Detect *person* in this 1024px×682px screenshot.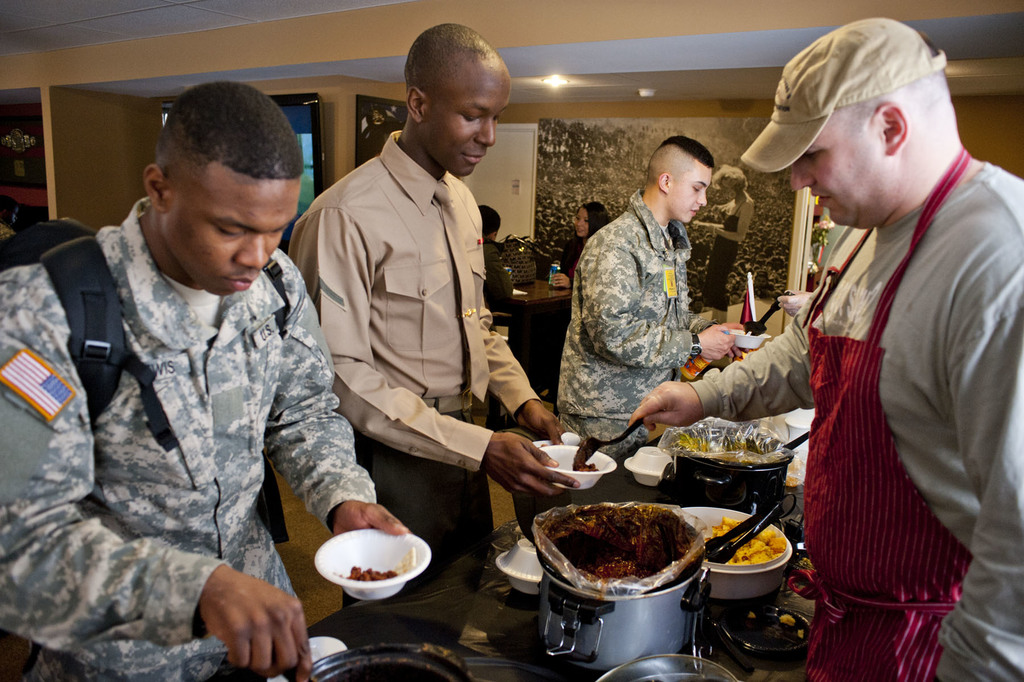
Detection: BBox(281, 17, 575, 617).
